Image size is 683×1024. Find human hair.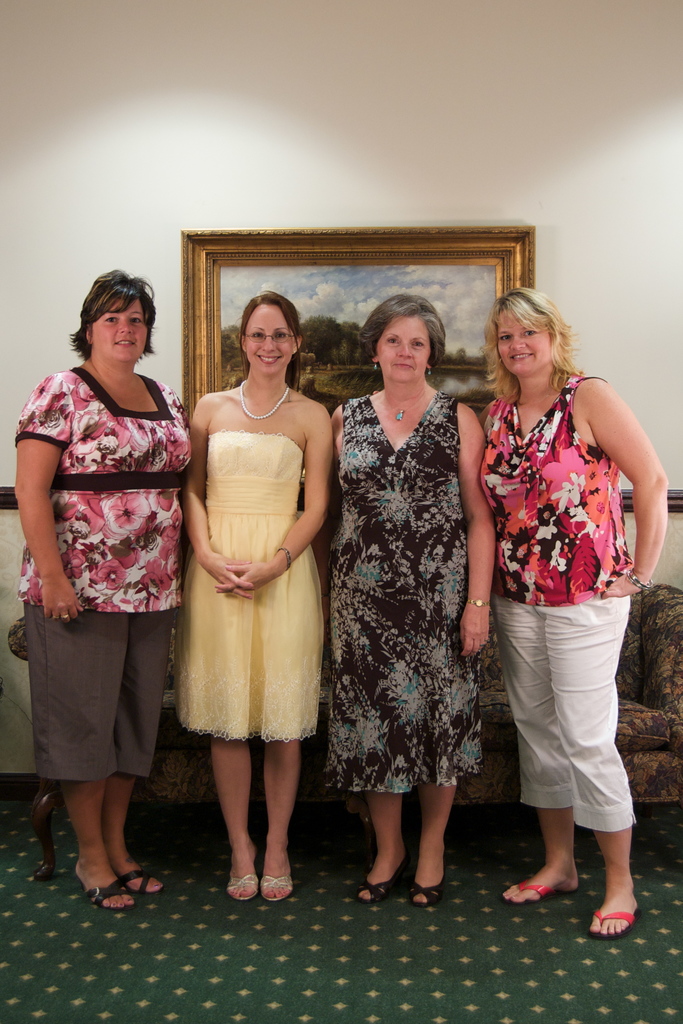
<bbox>239, 293, 300, 393</bbox>.
